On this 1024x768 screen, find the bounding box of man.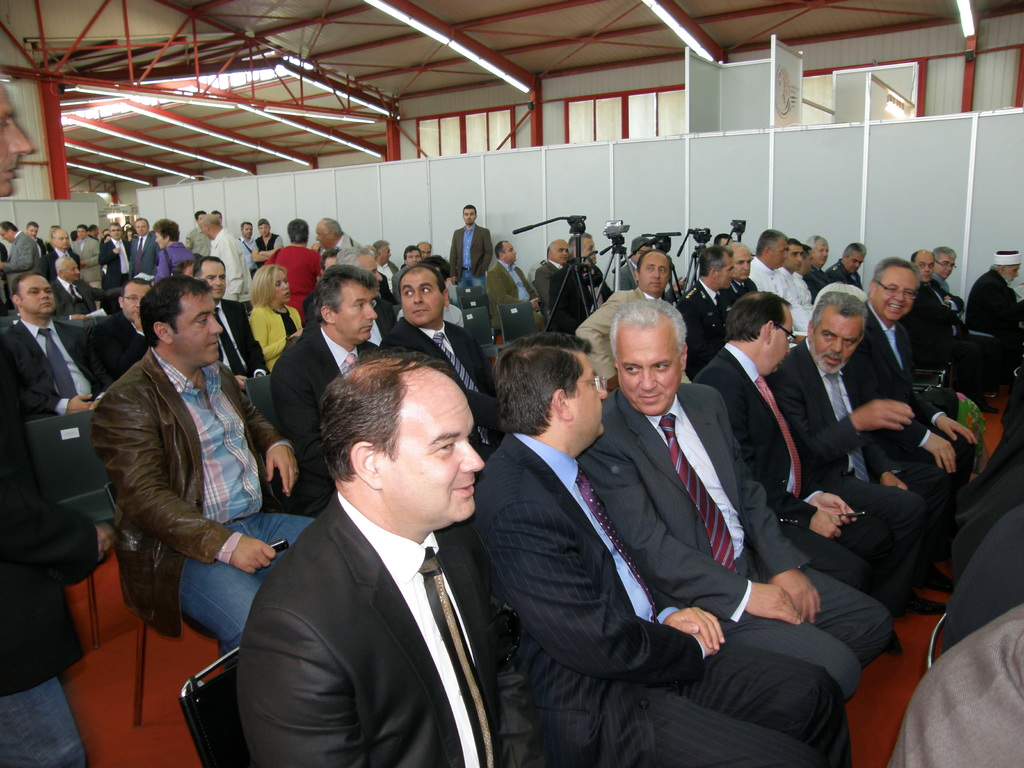
Bounding box: crop(575, 294, 899, 712).
